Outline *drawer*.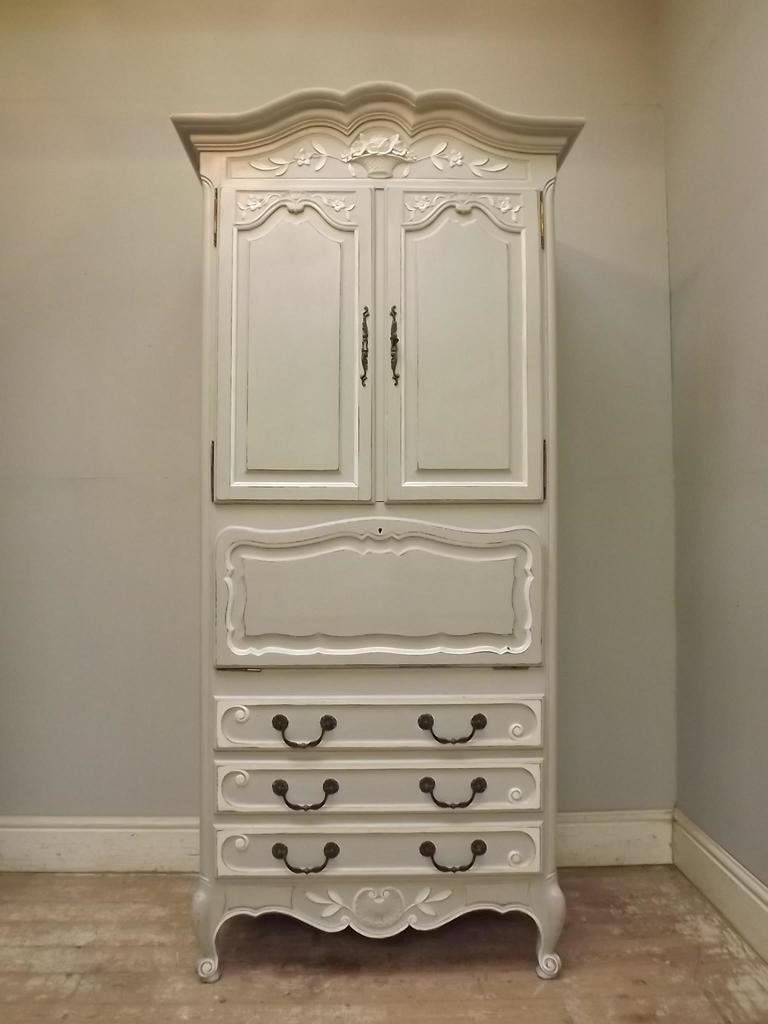
Outline: crop(215, 698, 539, 749).
